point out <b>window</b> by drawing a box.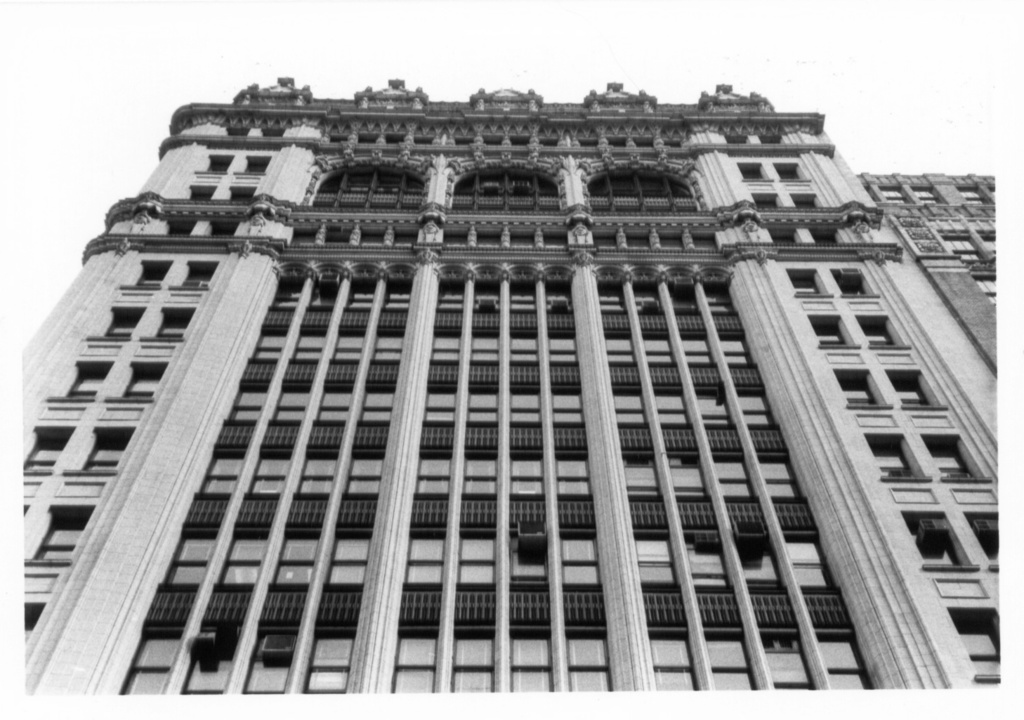
705, 278, 737, 315.
